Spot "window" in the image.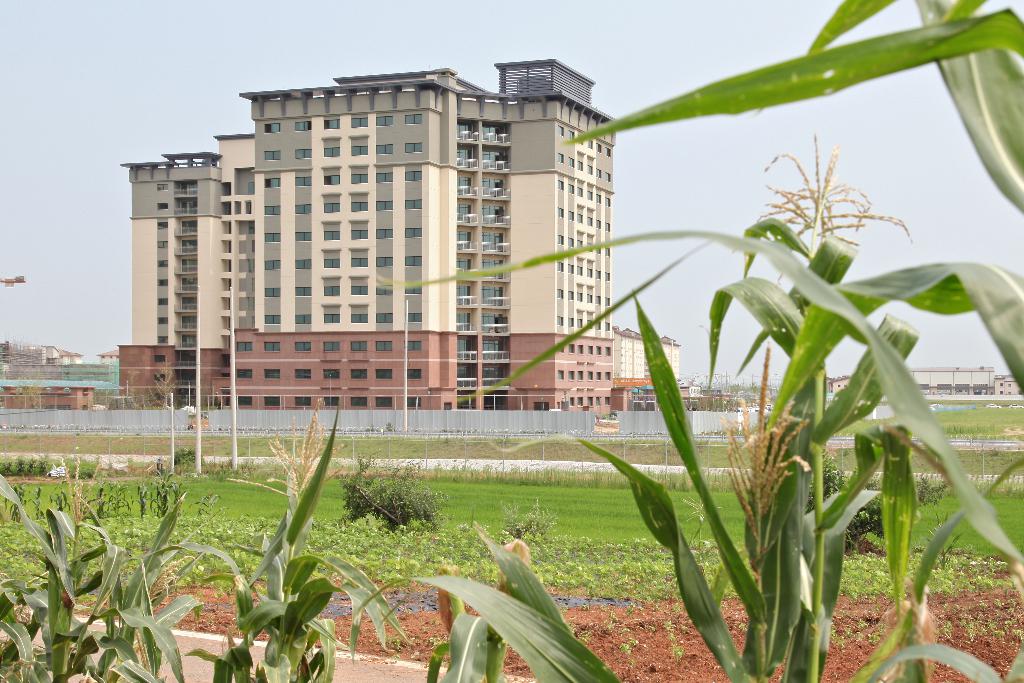
"window" found at locate(376, 372, 391, 379).
